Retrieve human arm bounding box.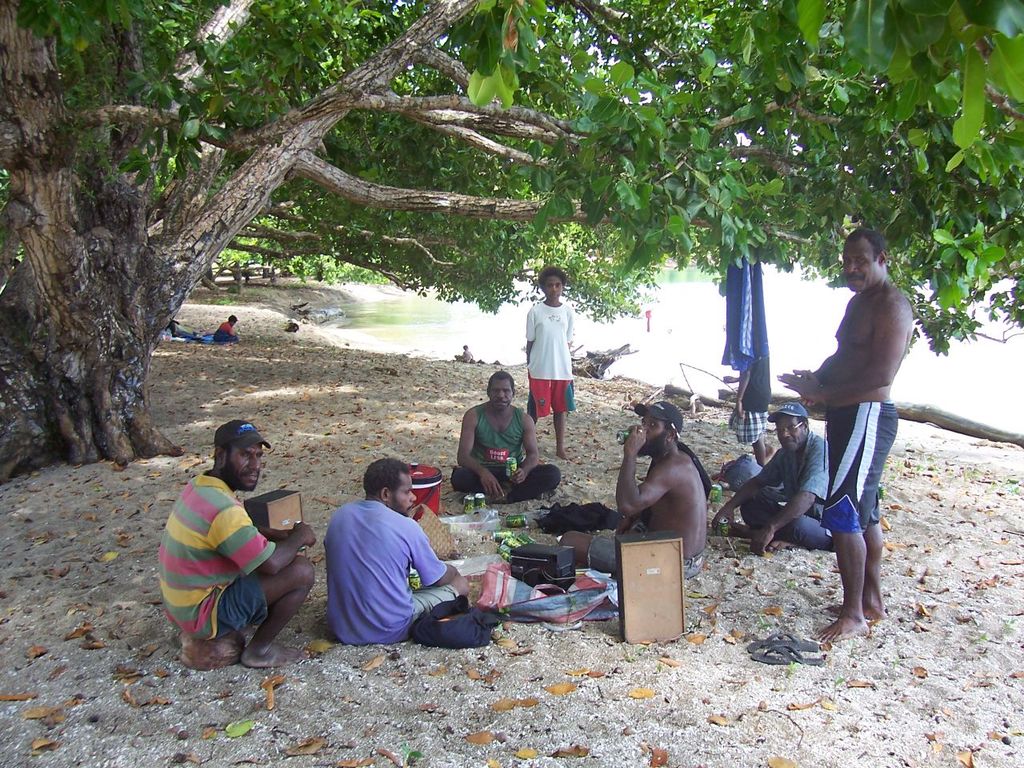
Bounding box: 747 438 829 558.
